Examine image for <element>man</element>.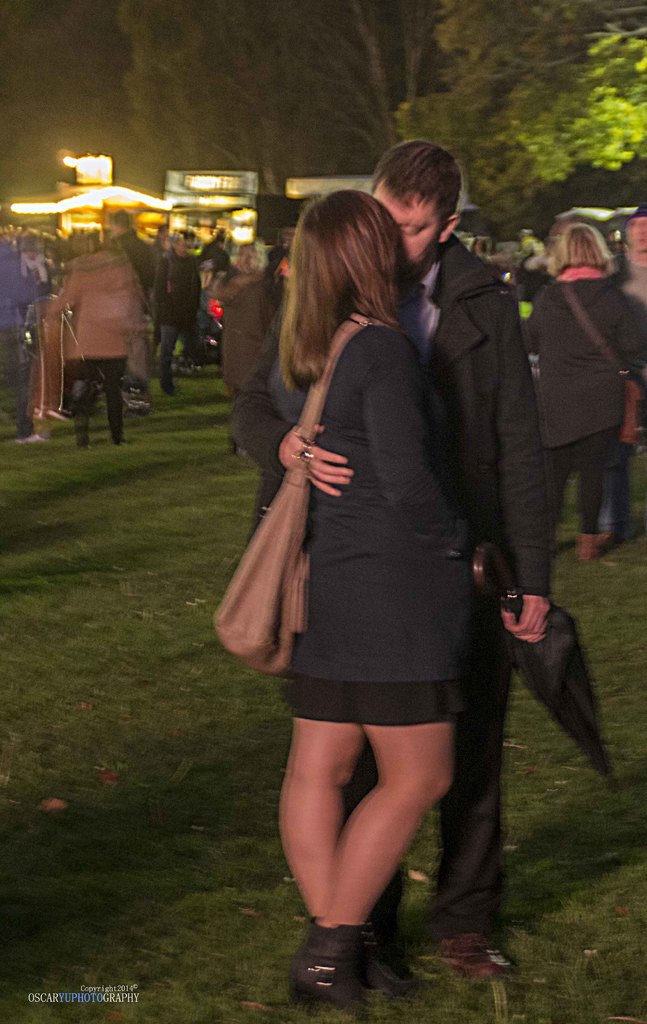
Examination result: BBox(599, 195, 646, 554).
